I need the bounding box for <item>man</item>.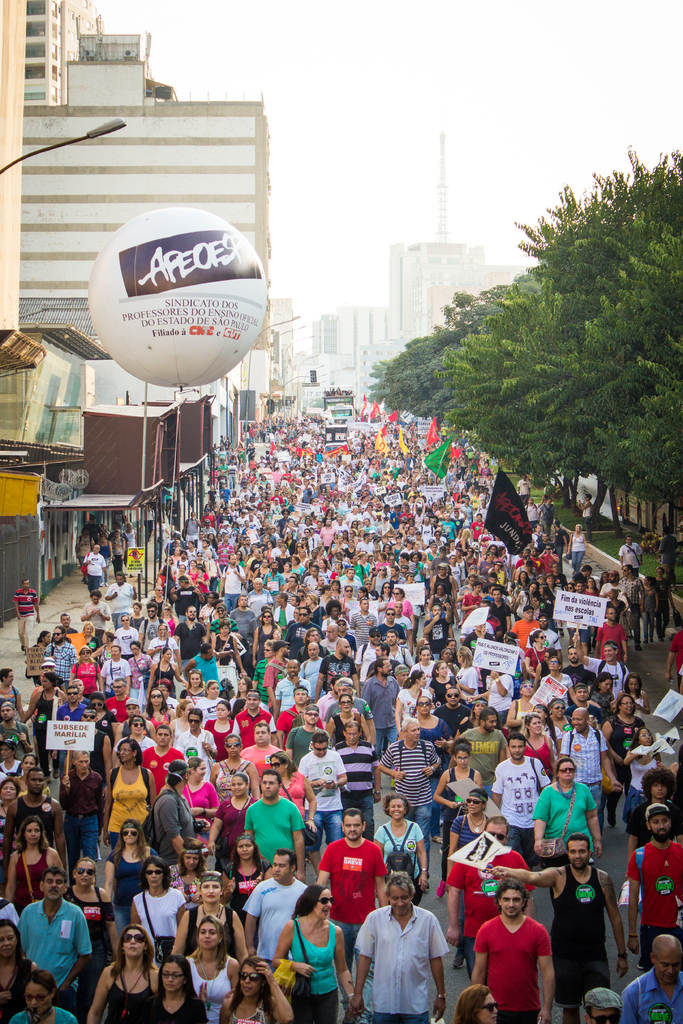
Here it is: l=429, t=547, r=449, b=580.
